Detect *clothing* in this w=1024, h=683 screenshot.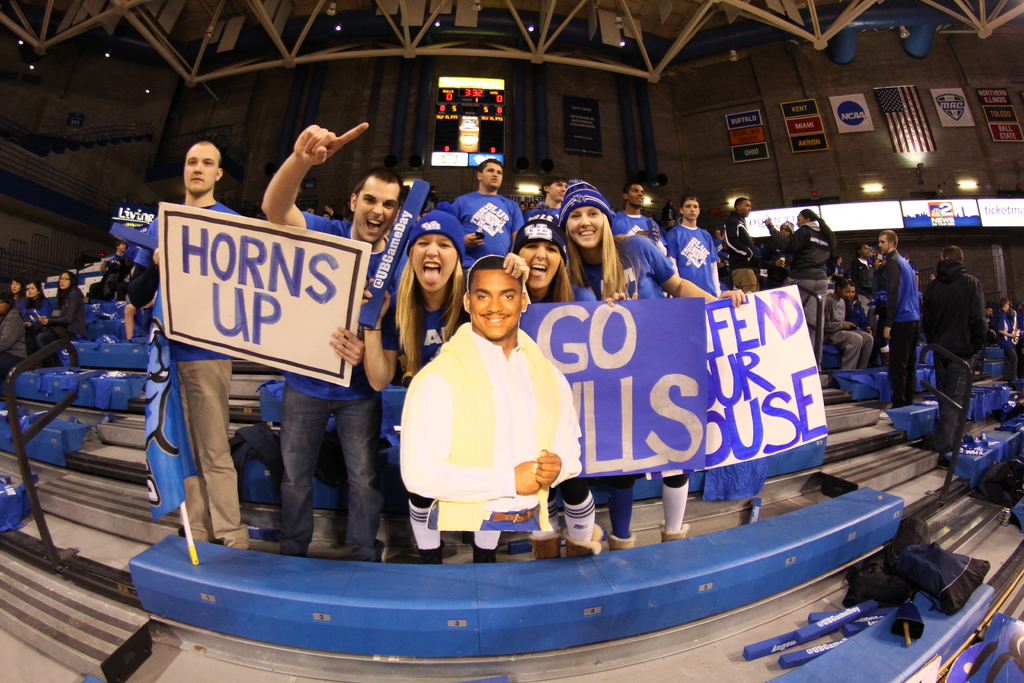
Detection: BBox(667, 217, 721, 299).
